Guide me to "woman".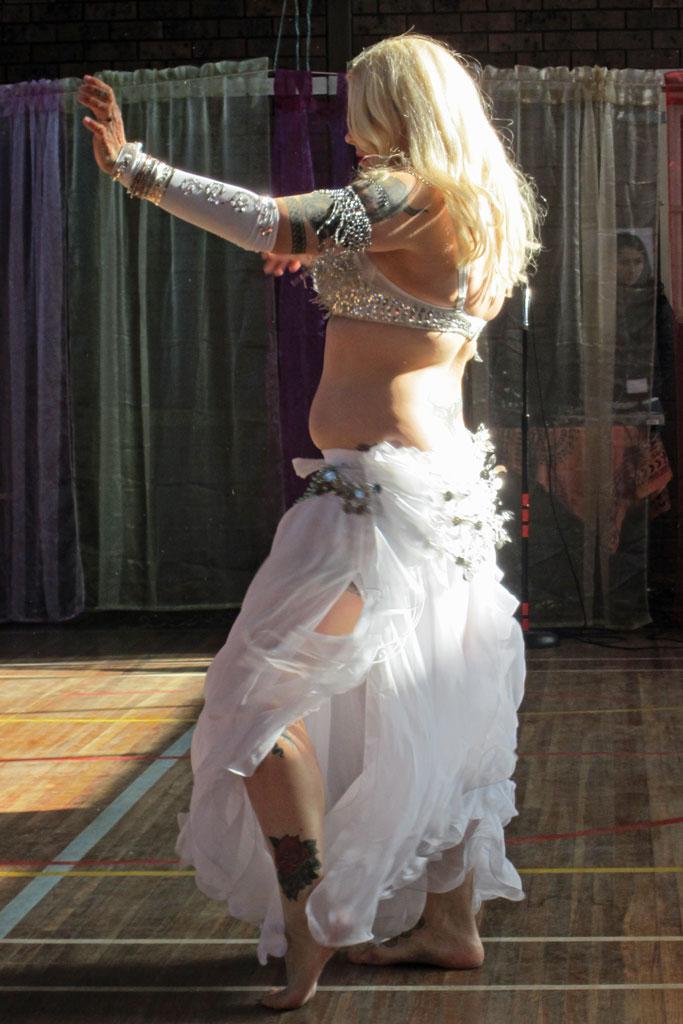
Guidance: <region>161, 51, 544, 1004</region>.
